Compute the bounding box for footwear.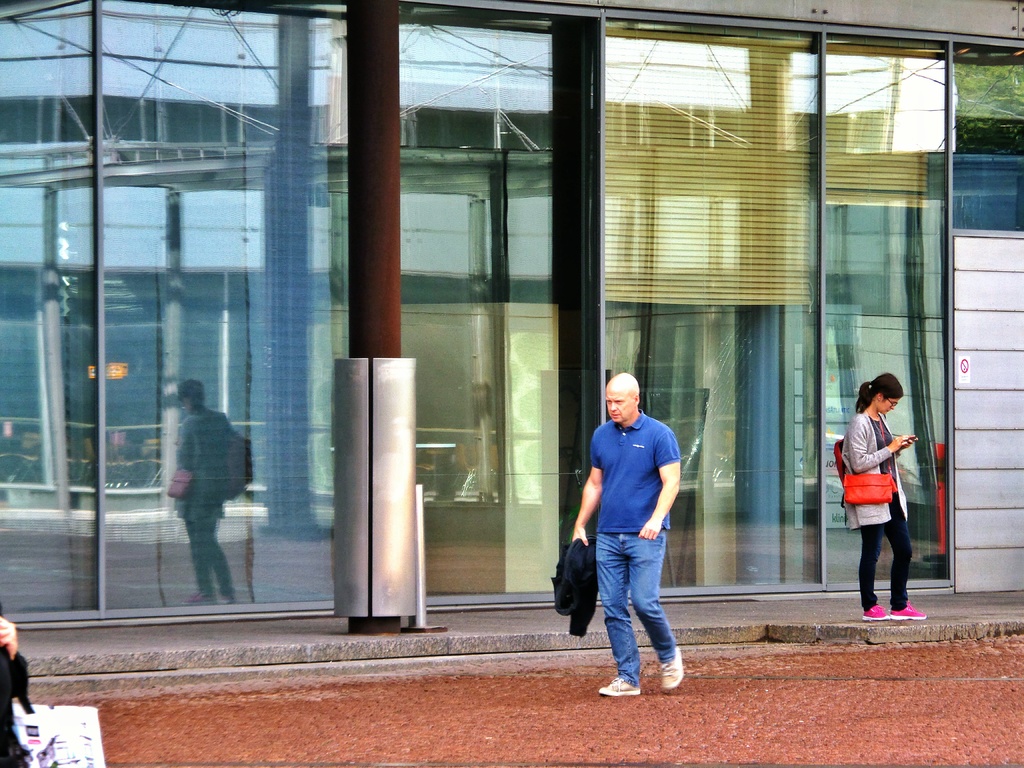
box(657, 646, 684, 689).
